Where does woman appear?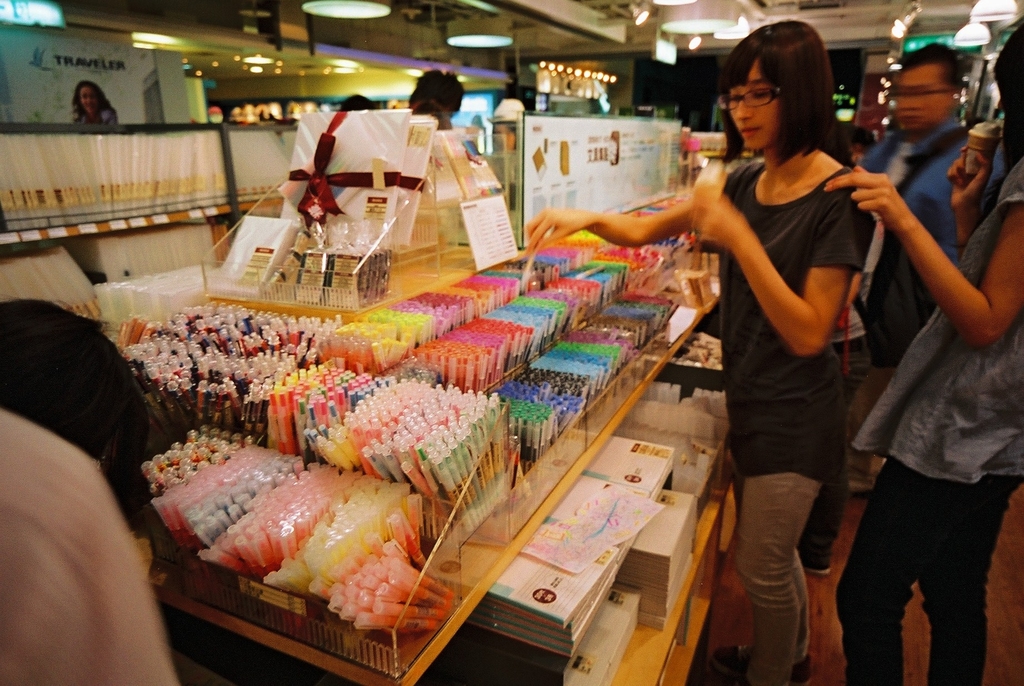
Appears at locate(508, 15, 870, 684).
